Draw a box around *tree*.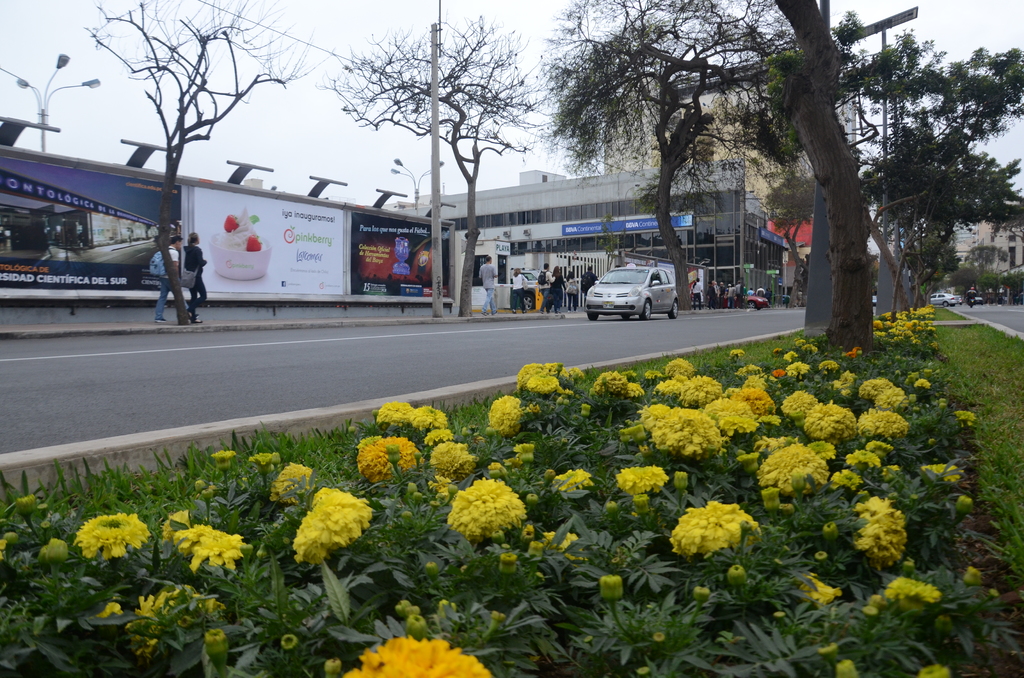
box=[319, 13, 533, 324].
